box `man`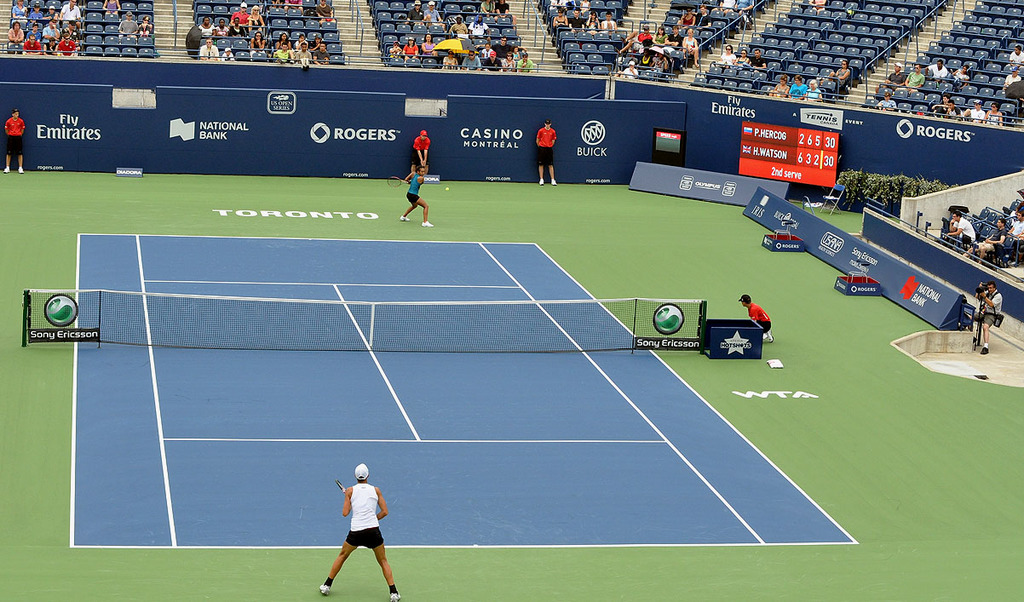
detection(293, 40, 314, 62)
